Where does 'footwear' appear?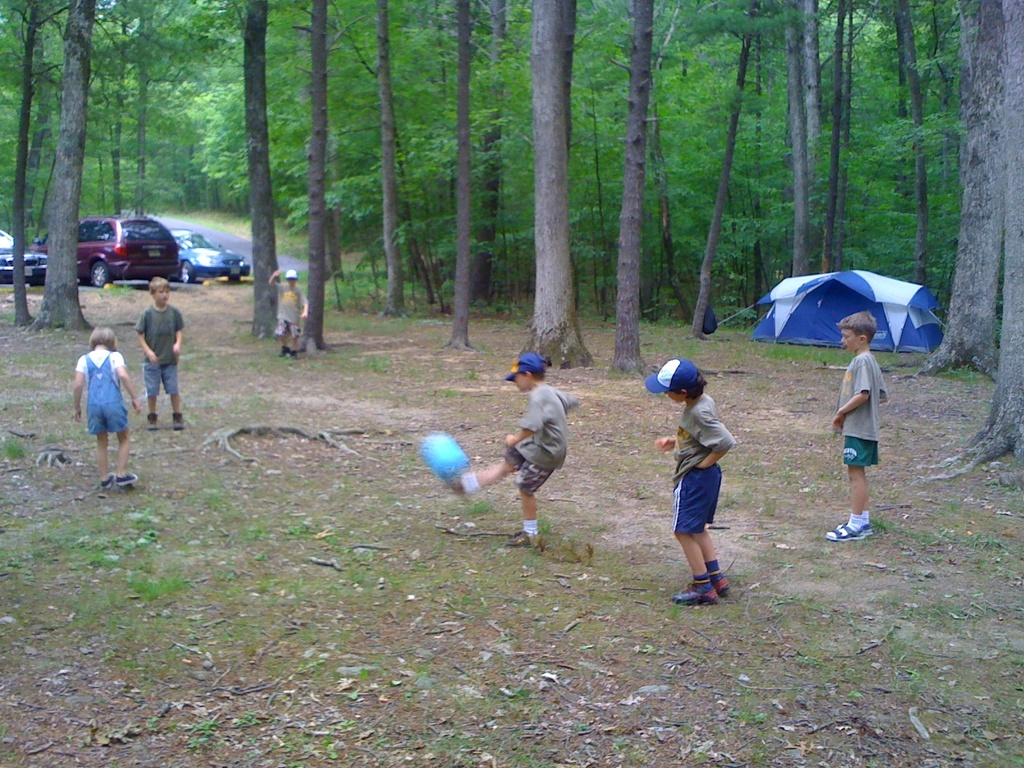
Appears at (x1=278, y1=340, x2=289, y2=362).
